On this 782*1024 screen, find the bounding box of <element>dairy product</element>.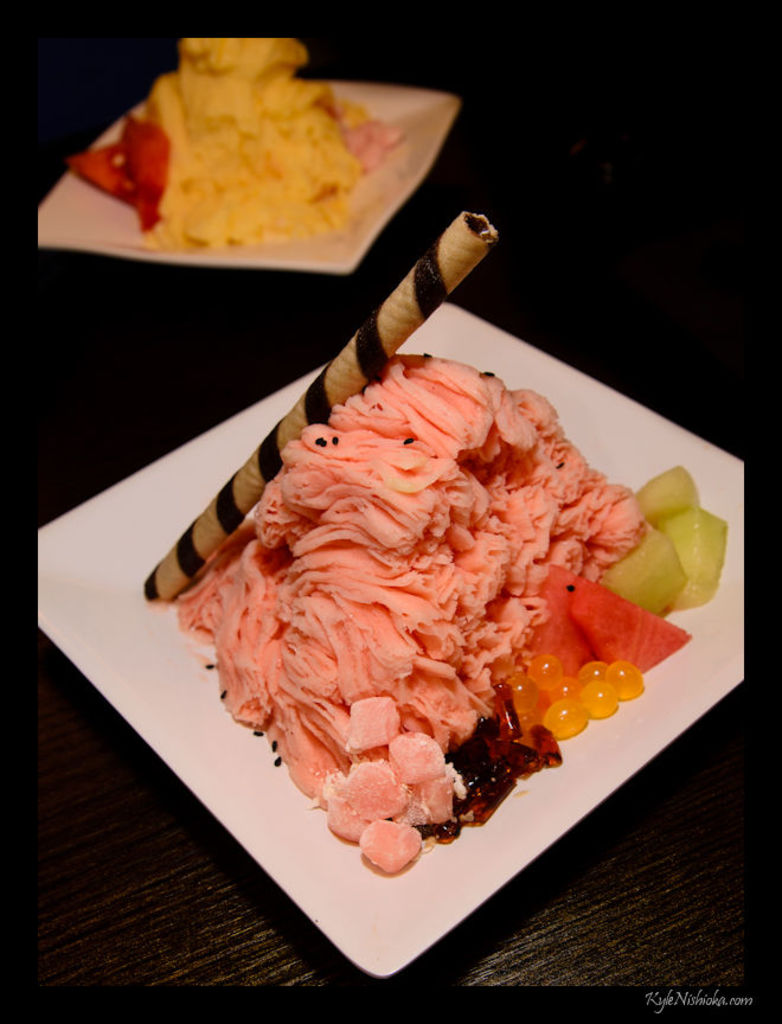
Bounding box: 177,350,656,802.
